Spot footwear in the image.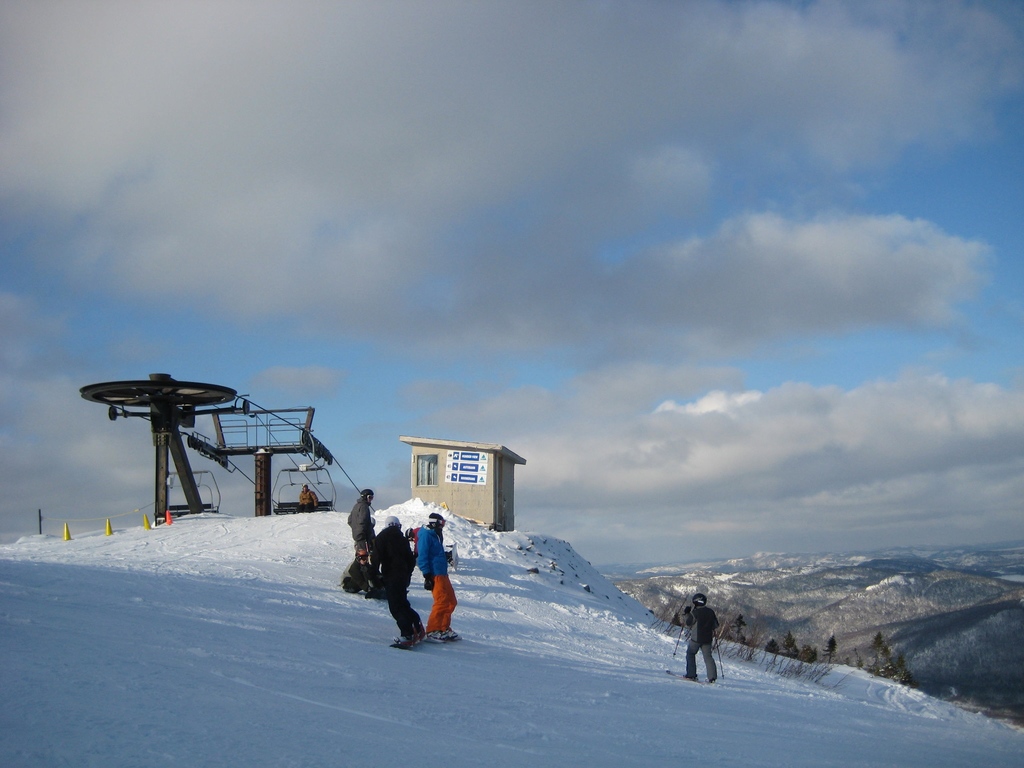
footwear found at <box>390,630,414,650</box>.
